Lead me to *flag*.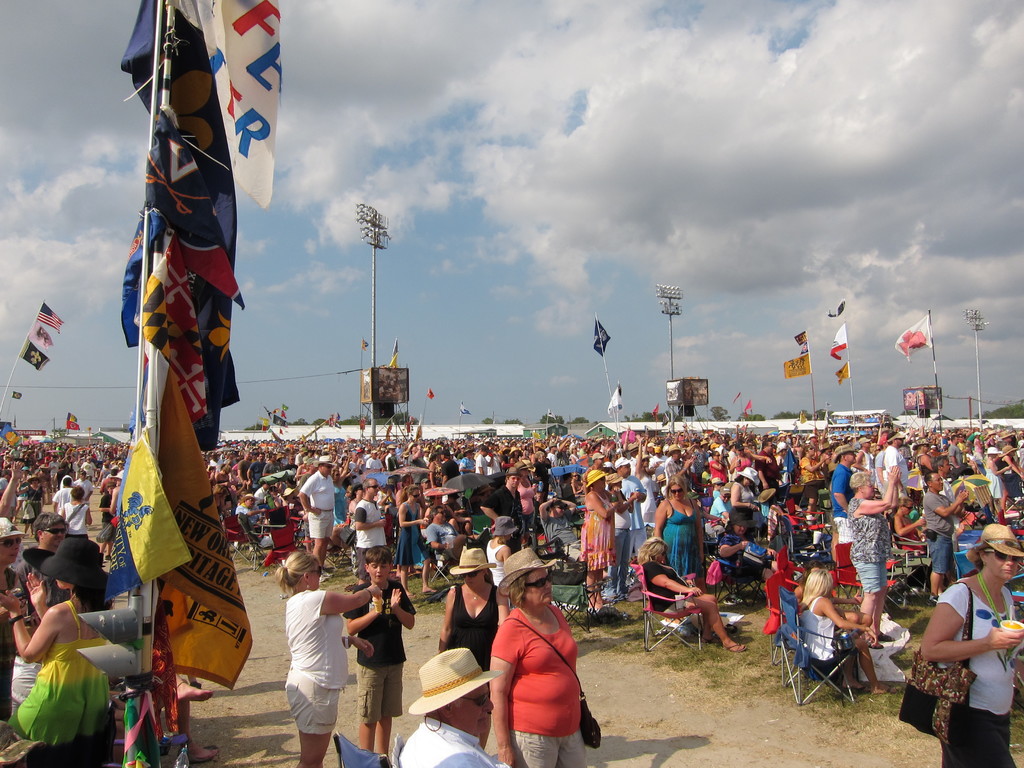
Lead to <bbox>733, 388, 744, 402</bbox>.
